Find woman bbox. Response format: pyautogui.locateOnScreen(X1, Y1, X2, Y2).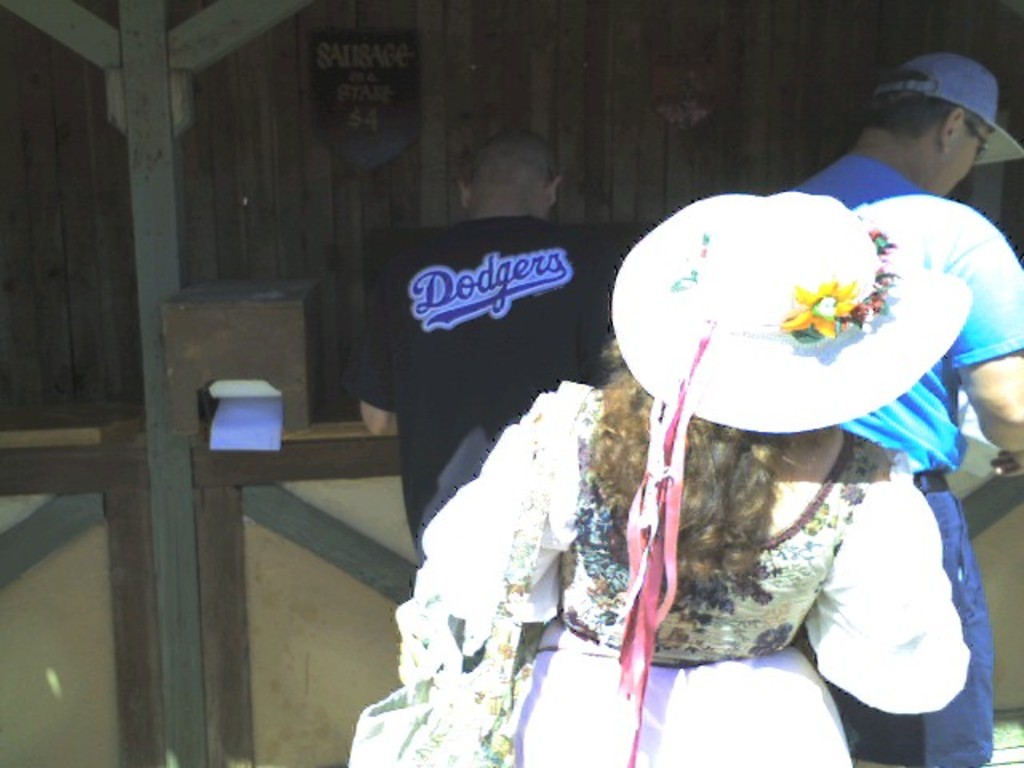
pyautogui.locateOnScreen(410, 176, 970, 747).
